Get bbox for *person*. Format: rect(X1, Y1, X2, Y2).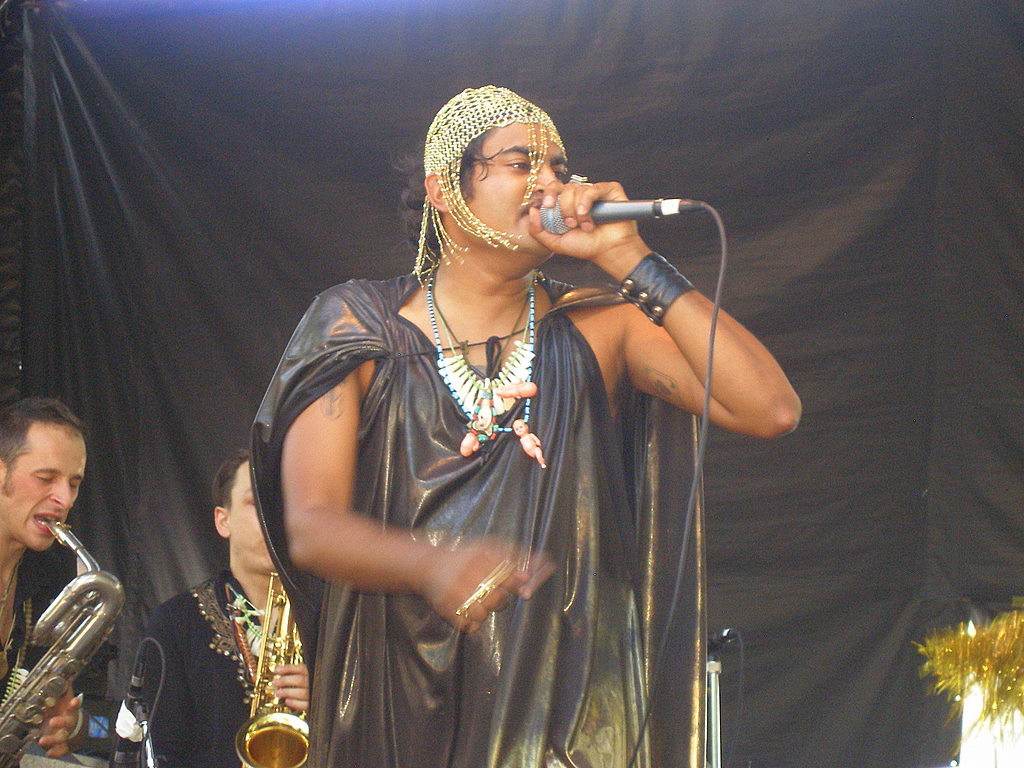
rect(134, 439, 301, 767).
